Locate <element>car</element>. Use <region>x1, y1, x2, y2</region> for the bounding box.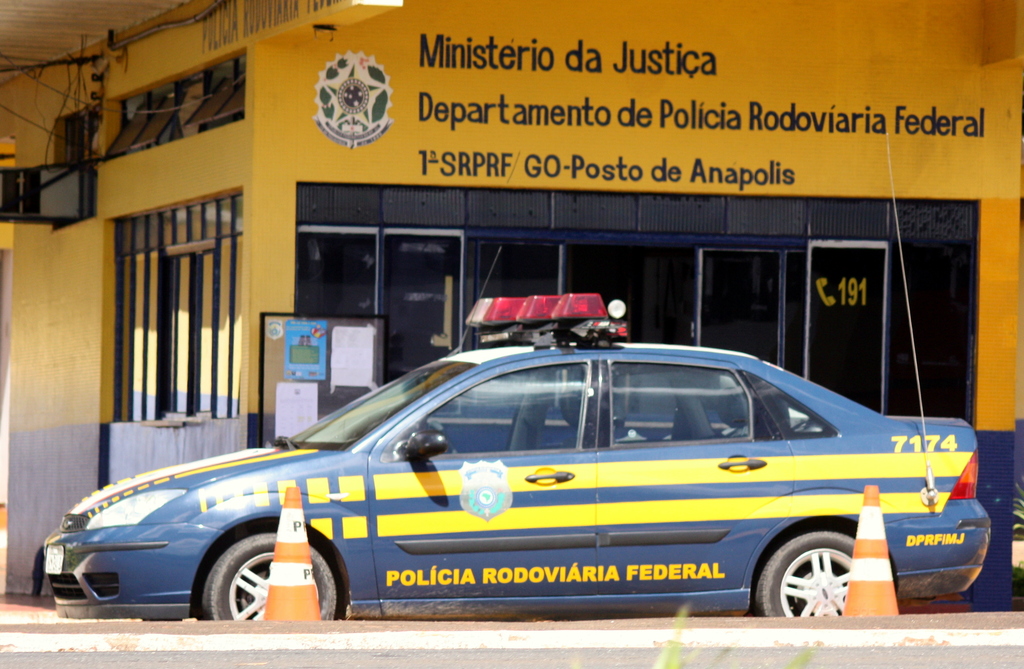
<region>36, 286, 989, 625</region>.
